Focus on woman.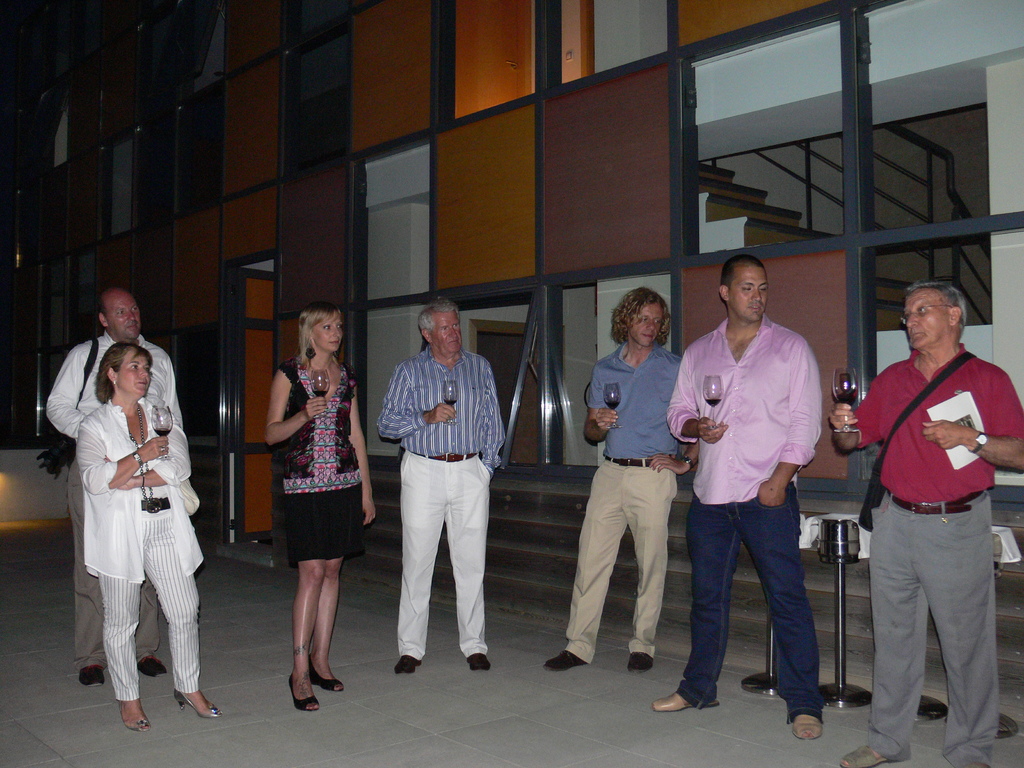
Focused at crop(61, 301, 204, 728).
